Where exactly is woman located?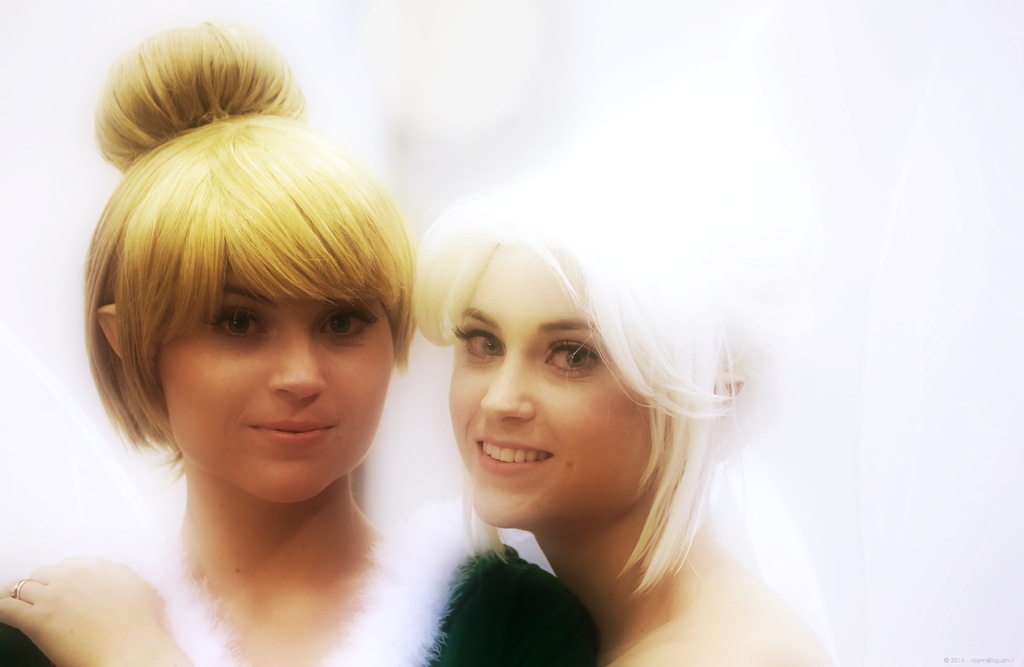
Its bounding box is BBox(30, 39, 497, 654).
